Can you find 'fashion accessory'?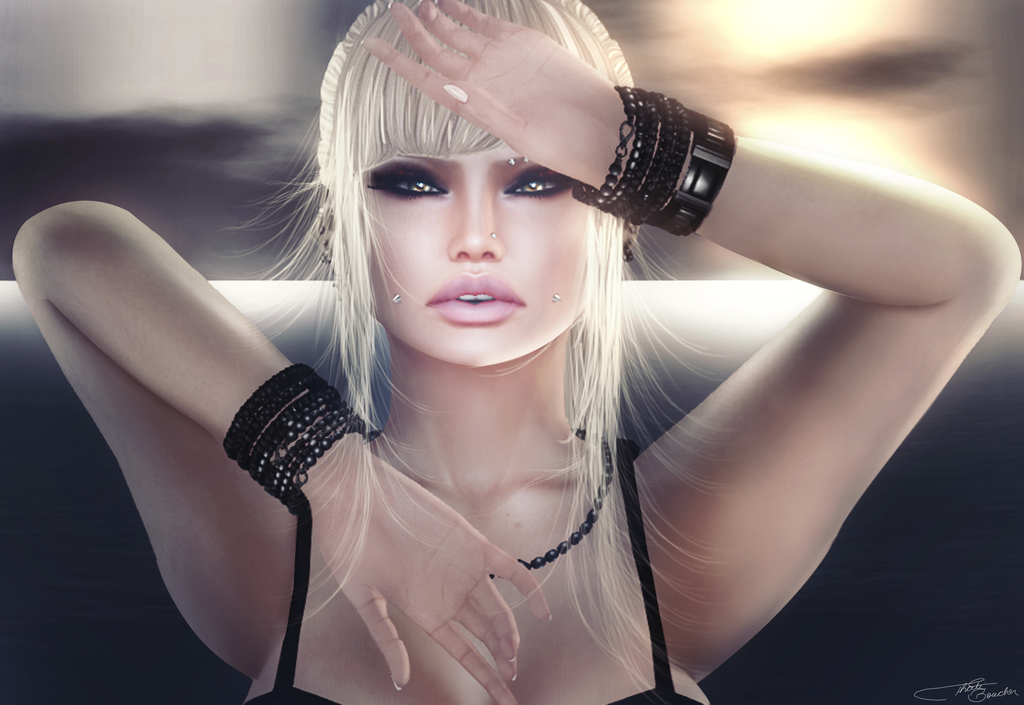
Yes, bounding box: crop(225, 361, 381, 520).
